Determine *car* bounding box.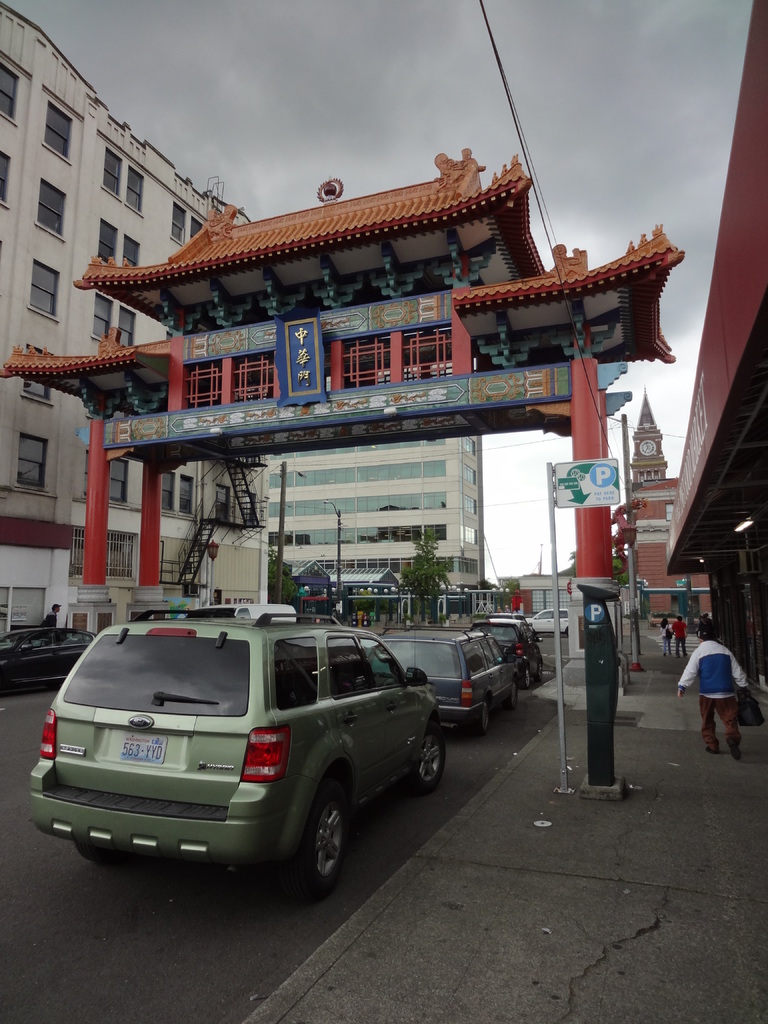
Determined: l=483, t=611, r=535, b=634.
